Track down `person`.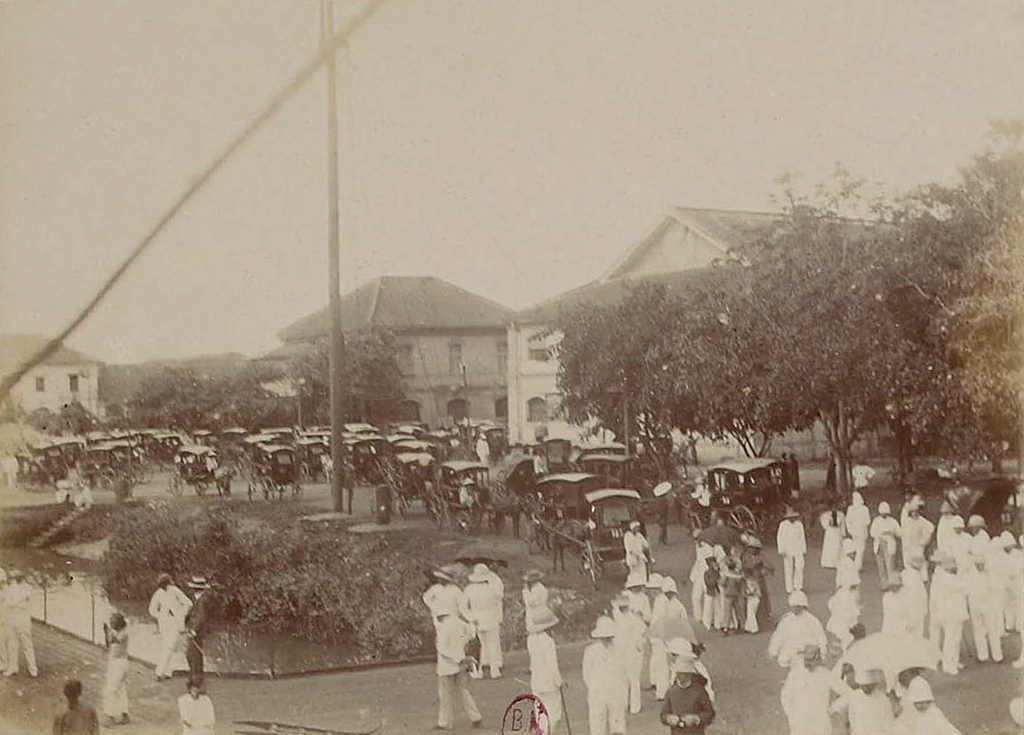
Tracked to 1013 537 1023 632.
